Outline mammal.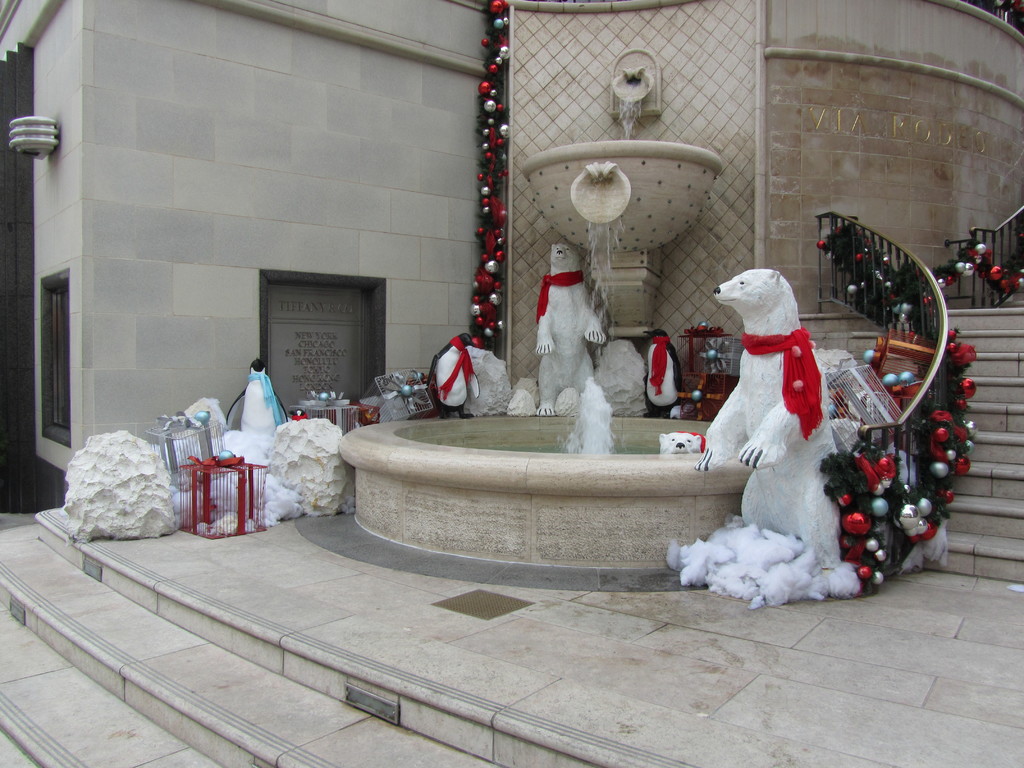
Outline: [640,326,685,417].
